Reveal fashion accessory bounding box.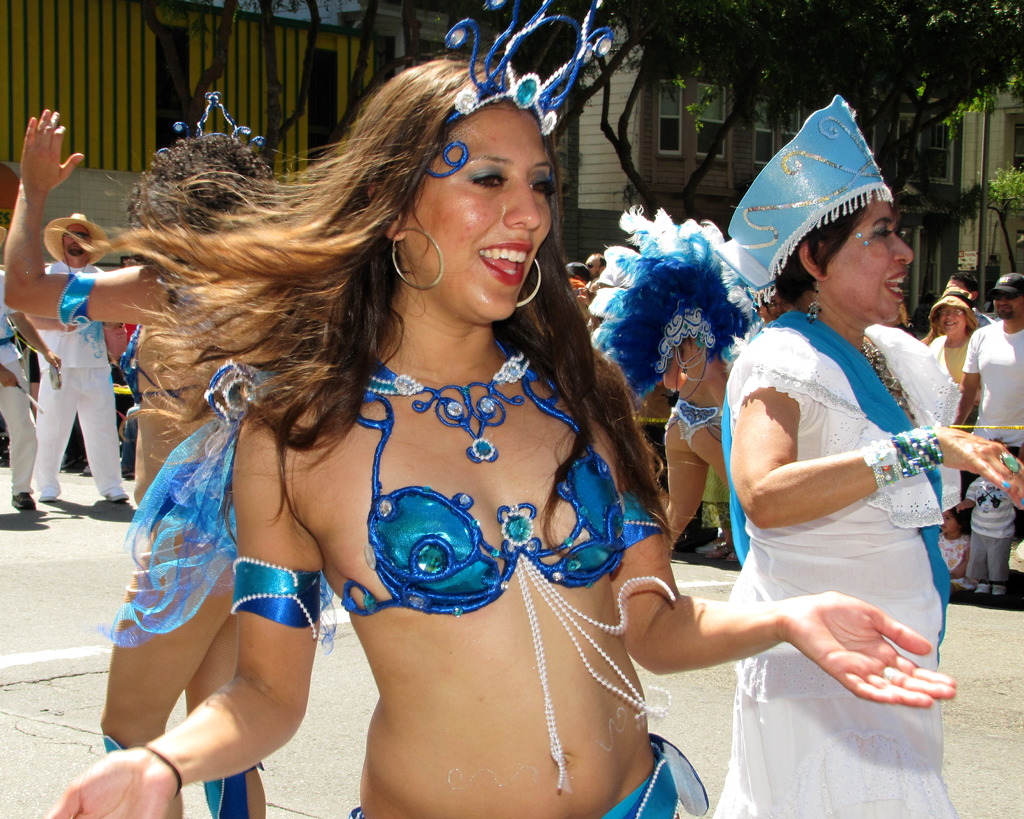
Revealed: [left=716, top=90, right=895, bottom=309].
